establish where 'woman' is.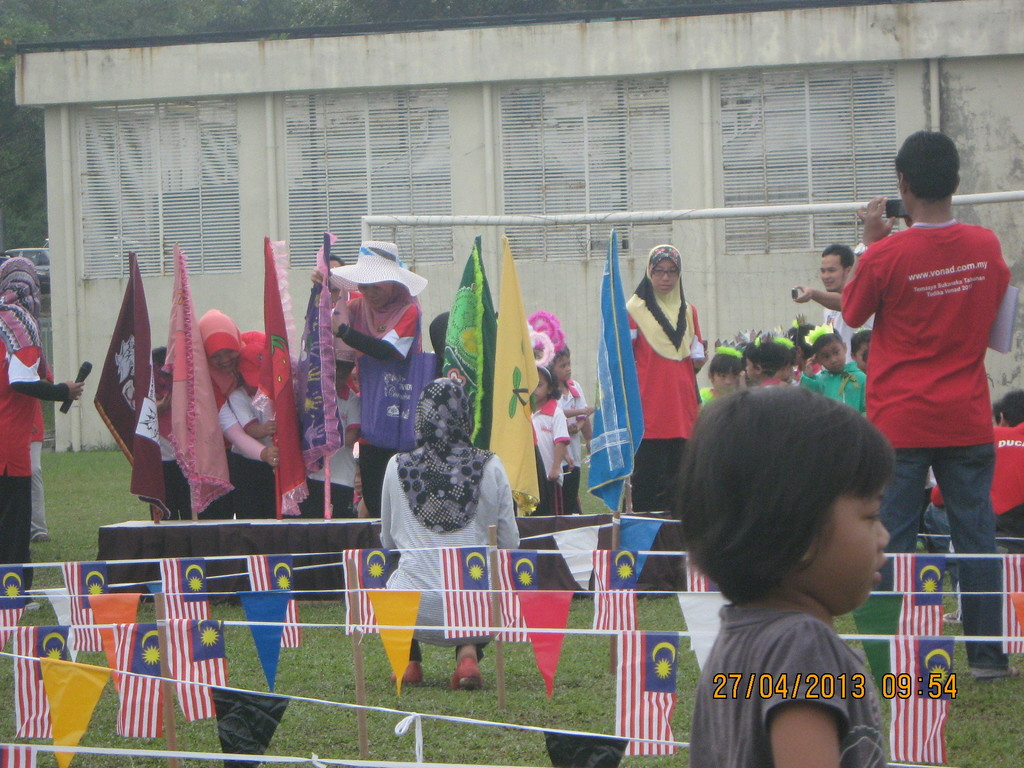
Established at crop(356, 373, 531, 681).
